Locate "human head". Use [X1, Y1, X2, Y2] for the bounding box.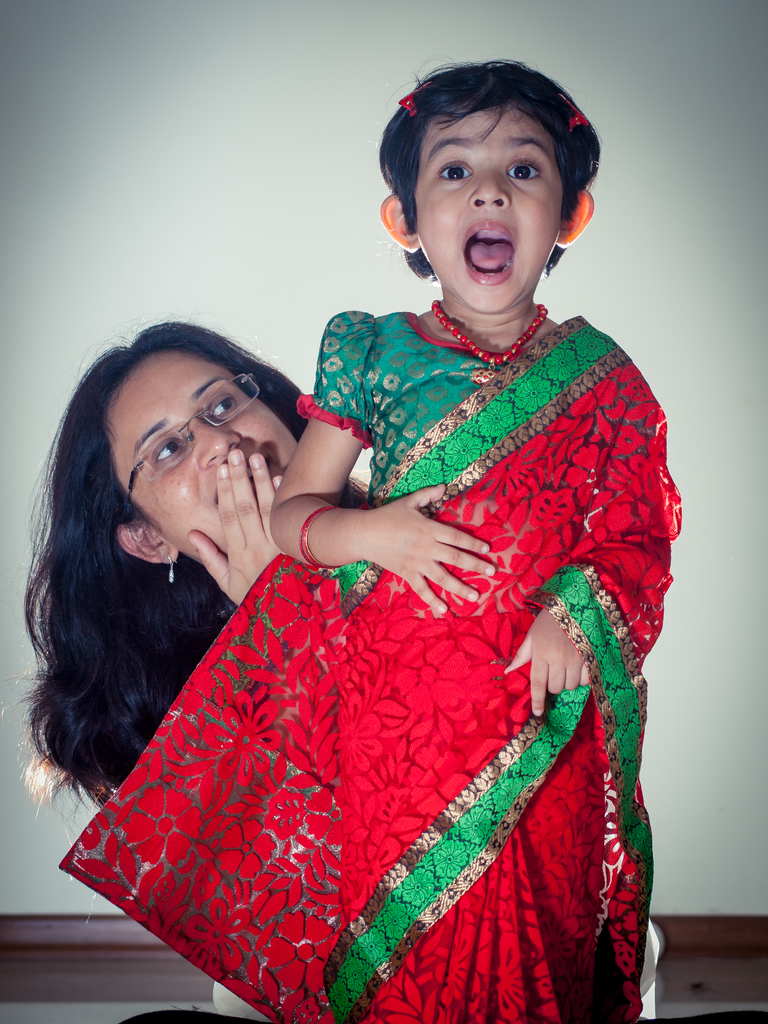
[84, 306, 298, 571].
